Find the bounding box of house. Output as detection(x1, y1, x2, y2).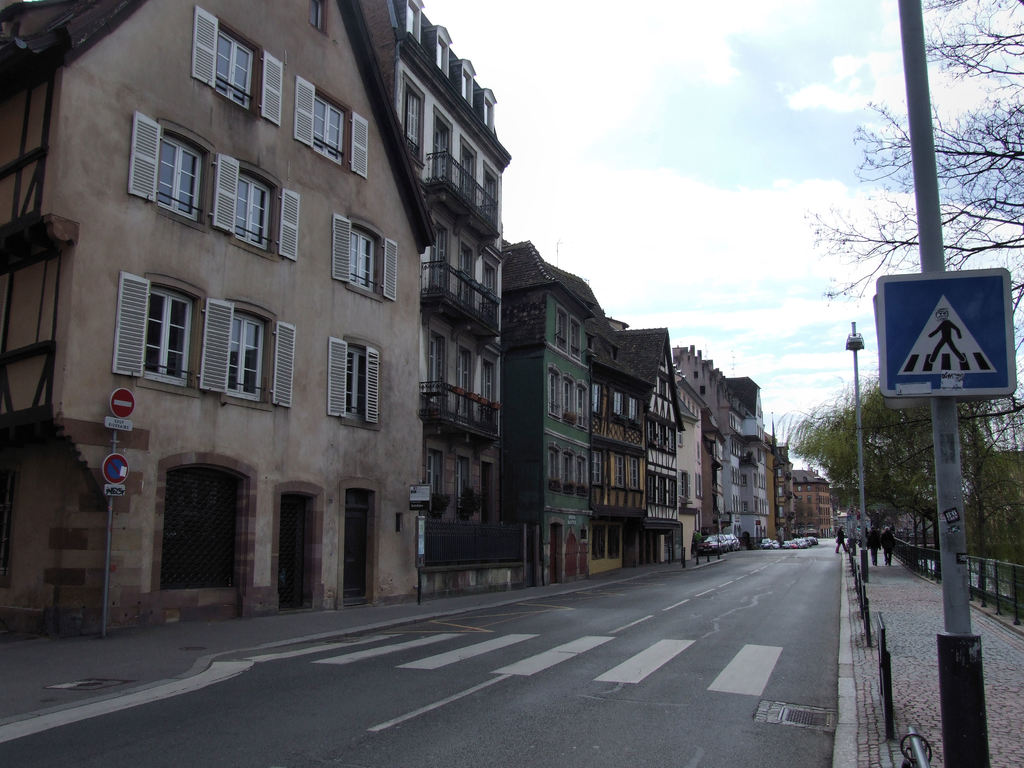
detection(495, 239, 598, 586).
